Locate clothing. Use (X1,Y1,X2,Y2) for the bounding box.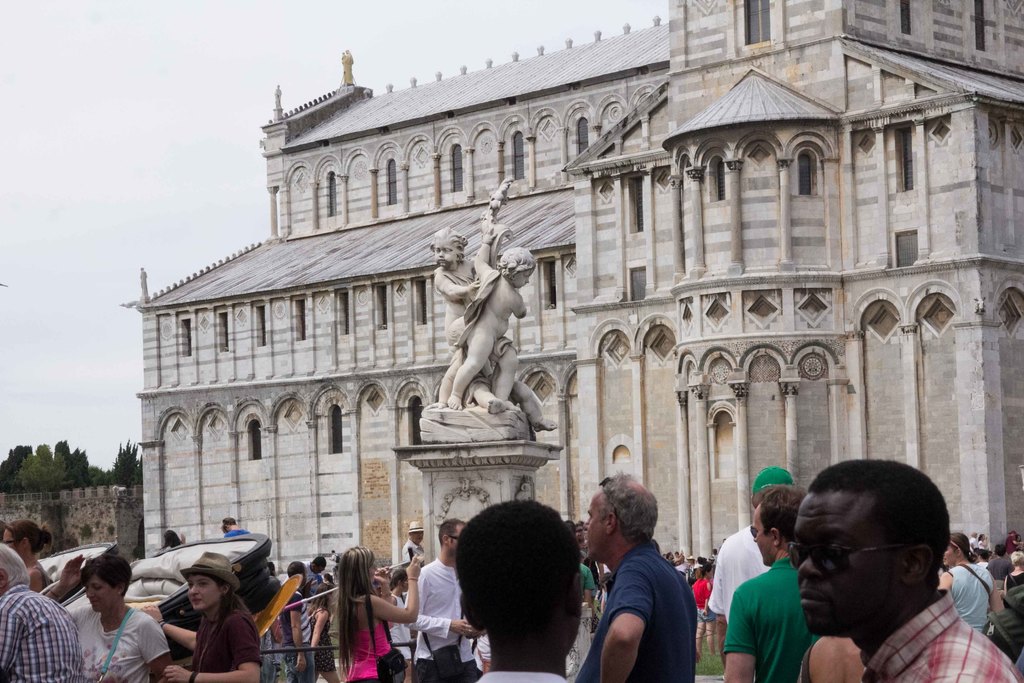
(951,562,990,632).
